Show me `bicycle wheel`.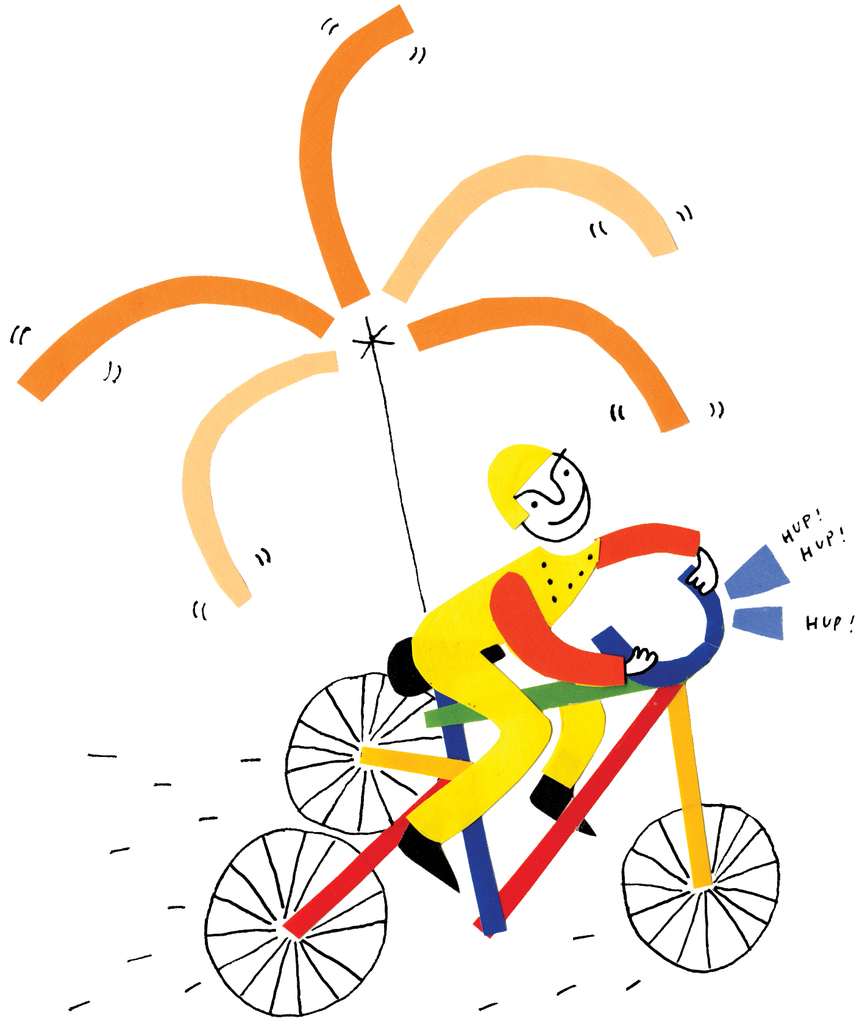
`bicycle wheel` is here: x1=275 y1=668 x2=444 y2=840.
